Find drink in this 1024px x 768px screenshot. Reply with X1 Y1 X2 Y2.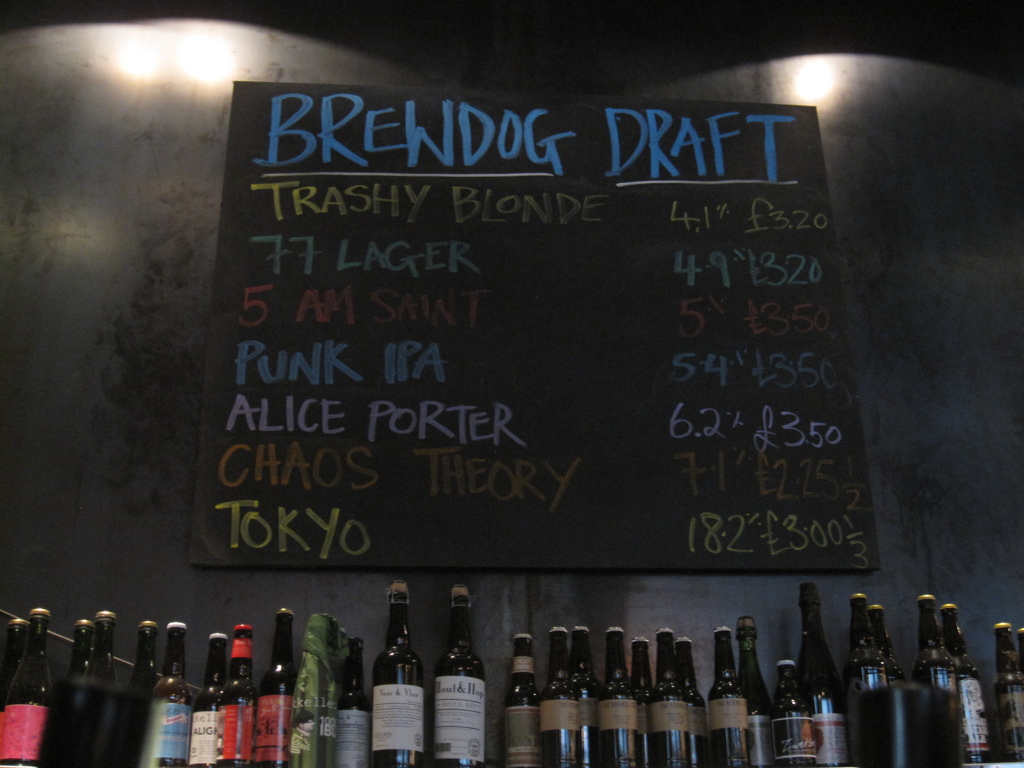
684 628 706 764.
